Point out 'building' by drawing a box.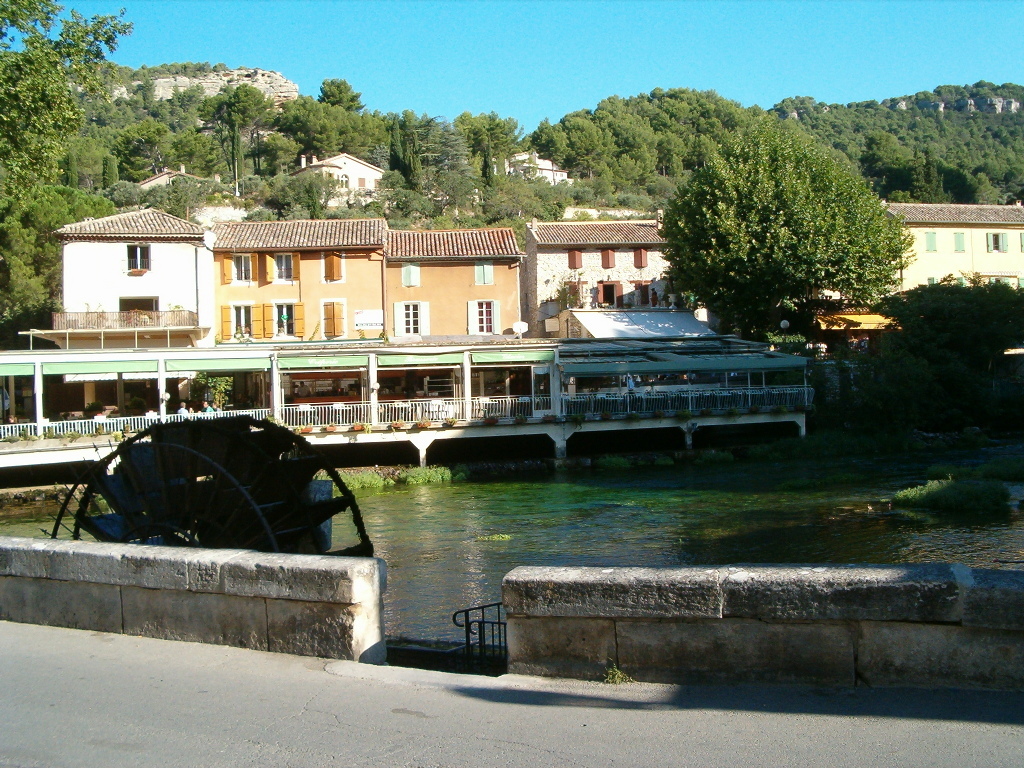
rect(520, 206, 701, 338).
